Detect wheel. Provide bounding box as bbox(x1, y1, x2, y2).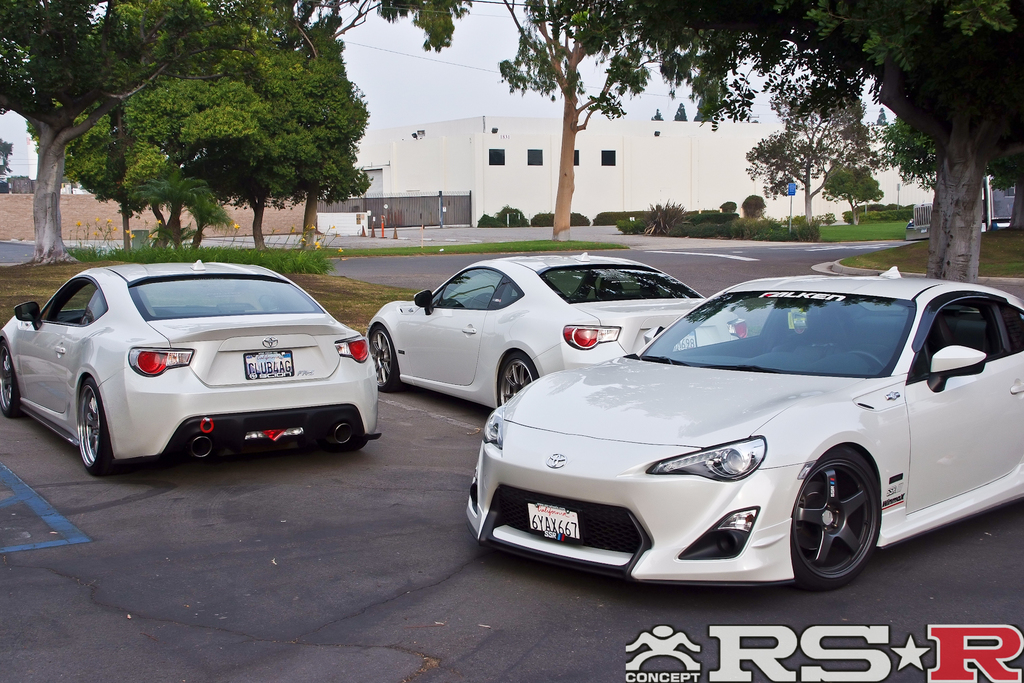
bbox(77, 378, 120, 478).
